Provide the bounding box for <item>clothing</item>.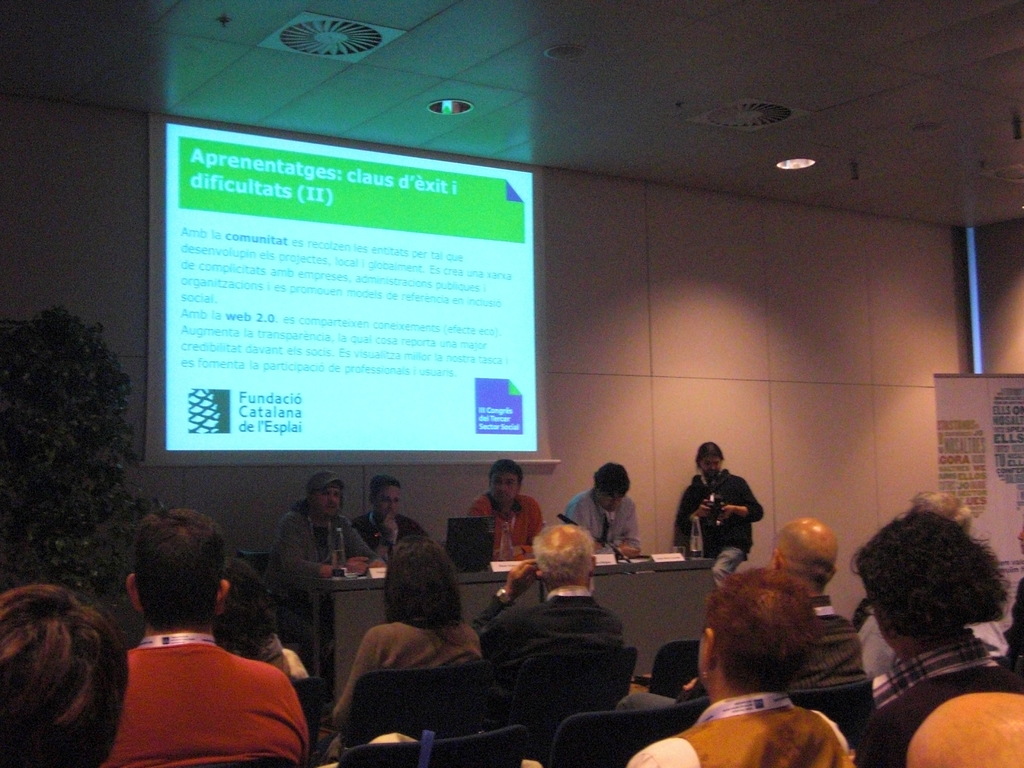
(left=784, top=599, right=878, bottom=685).
